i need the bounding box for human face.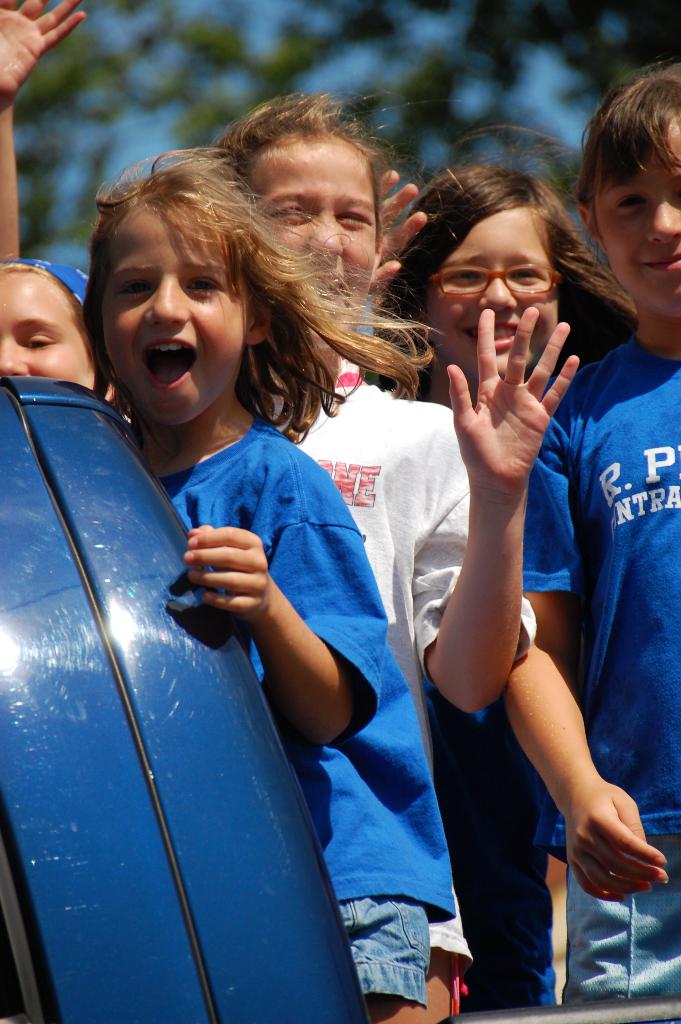
Here it is: (left=0, top=260, right=101, bottom=390).
